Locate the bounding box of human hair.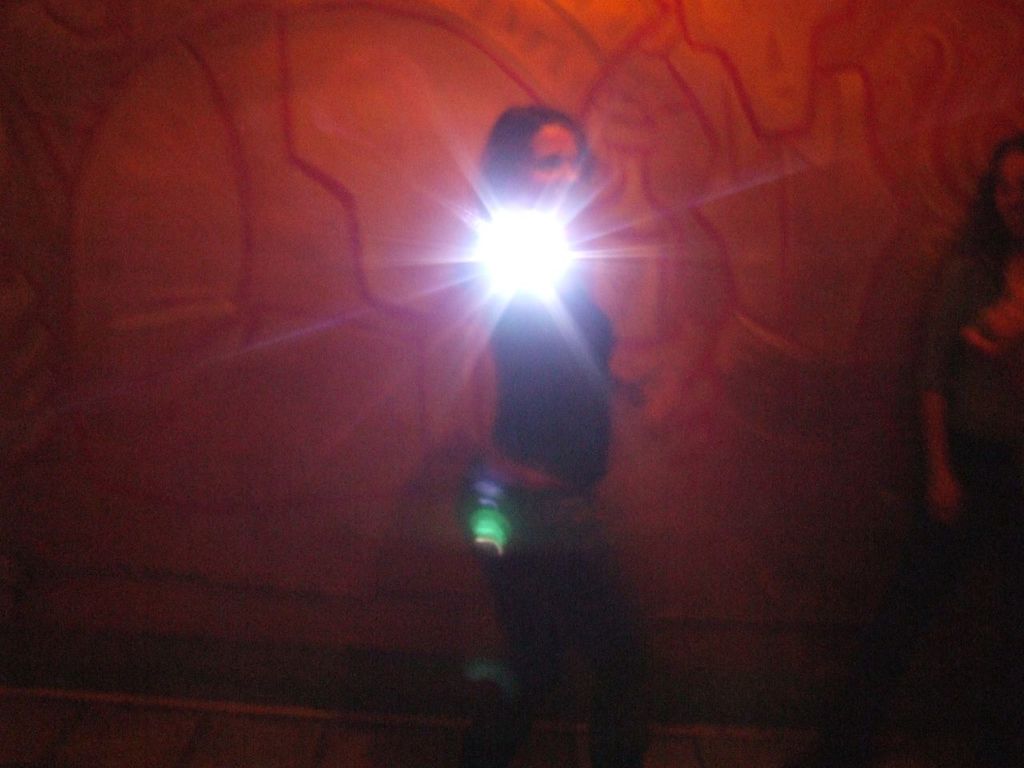
Bounding box: (x1=961, y1=130, x2=1023, y2=267).
